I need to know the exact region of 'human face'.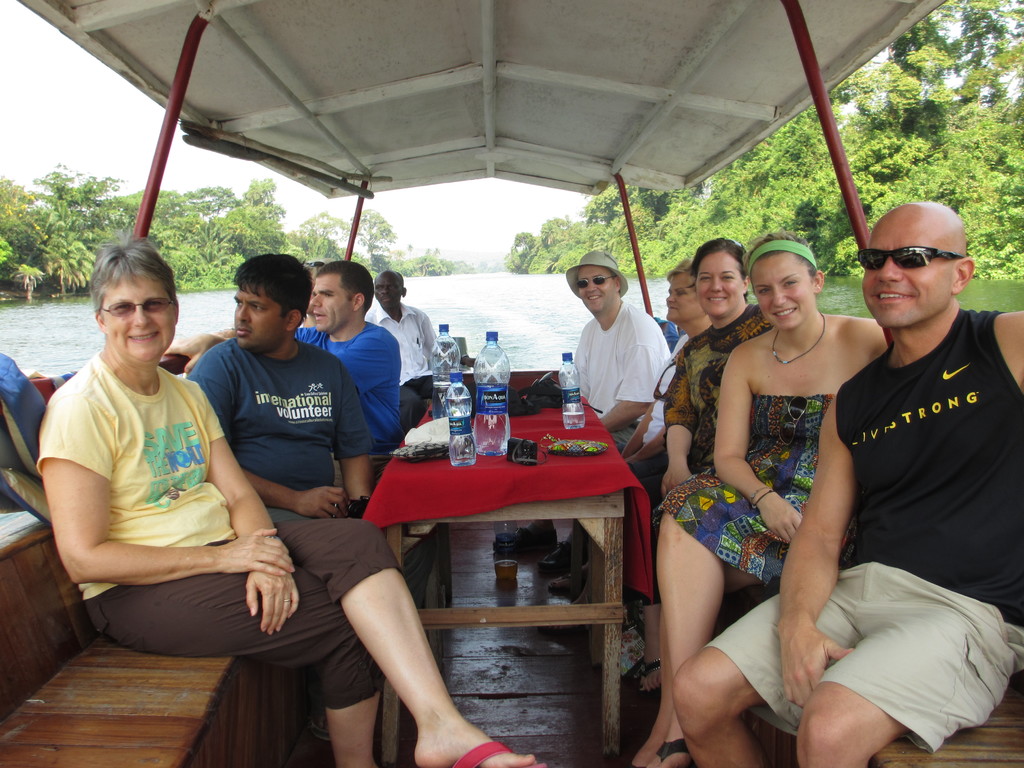
Region: <region>580, 266, 614, 312</region>.
